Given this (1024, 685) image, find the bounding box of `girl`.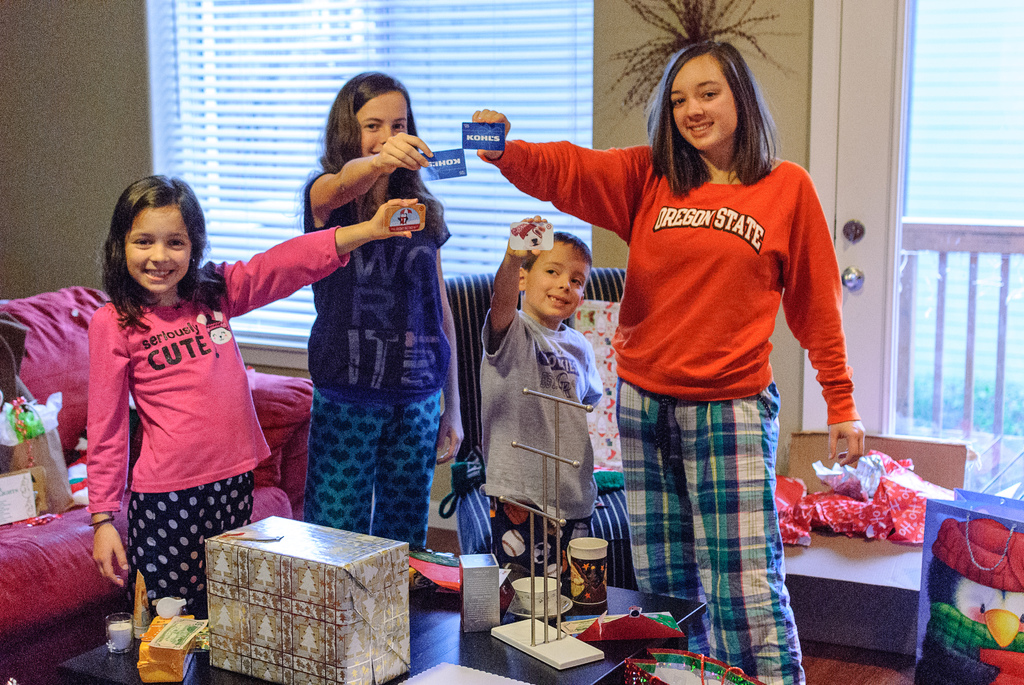
472:38:871:684.
